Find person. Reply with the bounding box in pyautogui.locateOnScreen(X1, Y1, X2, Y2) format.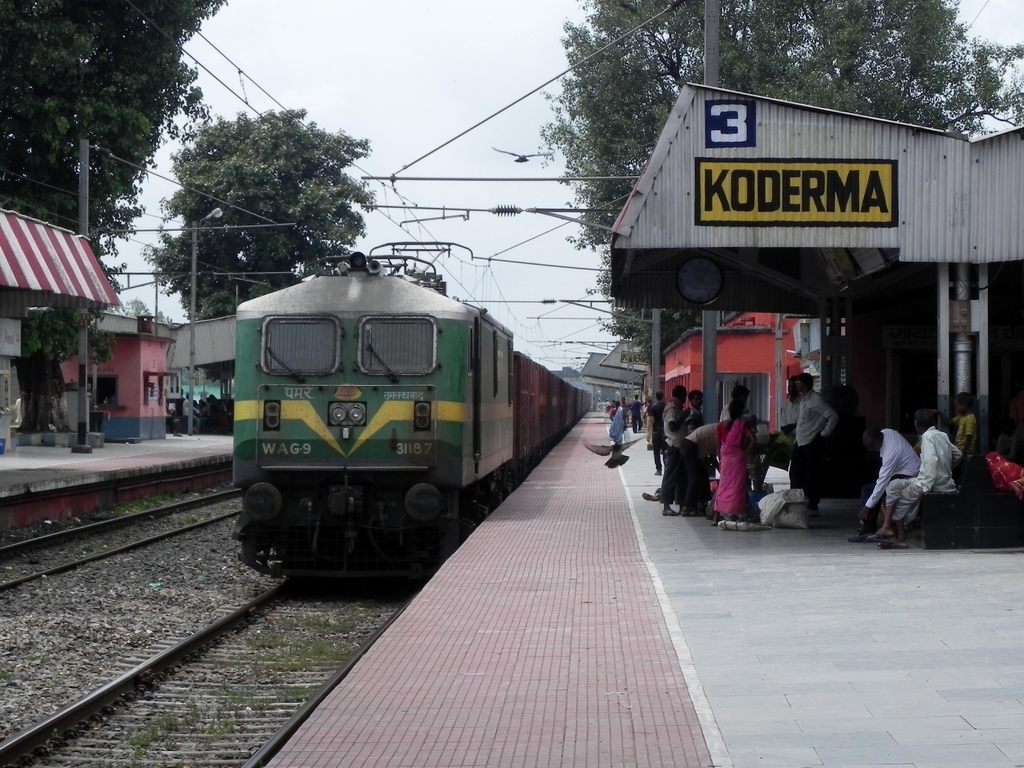
pyautogui.locateOnScreen(691, 388, 712, 426).
